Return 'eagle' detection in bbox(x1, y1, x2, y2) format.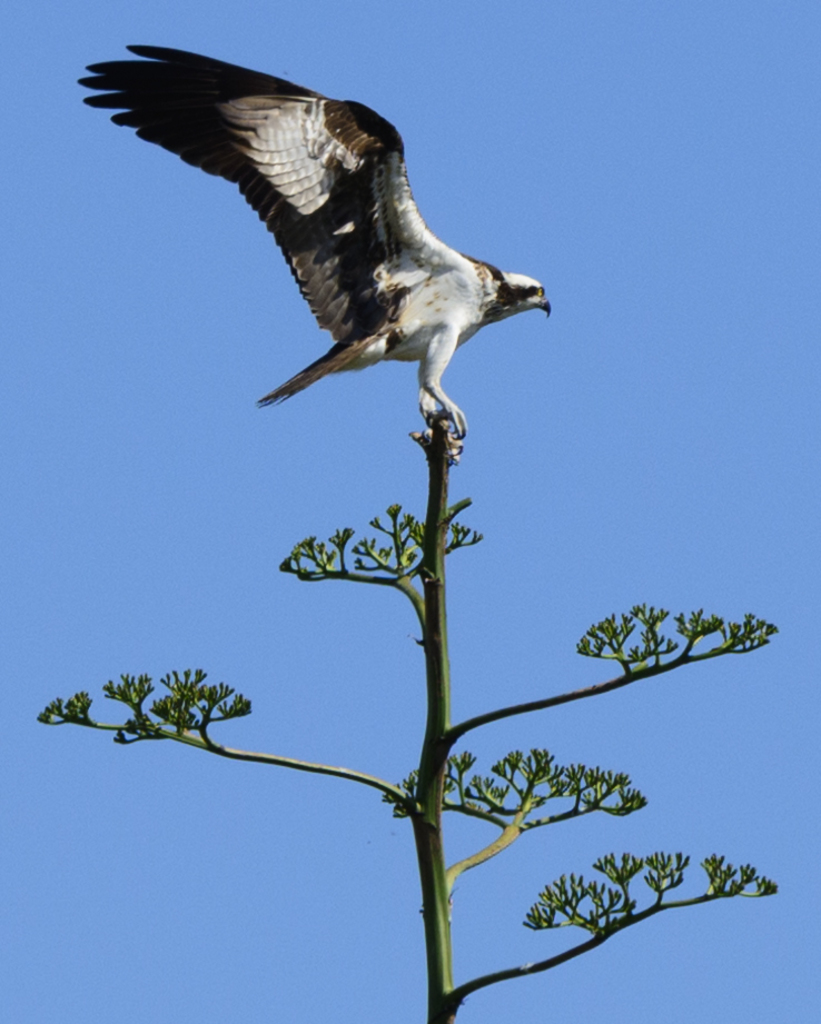
bbox(80, 42, 554, 440).
